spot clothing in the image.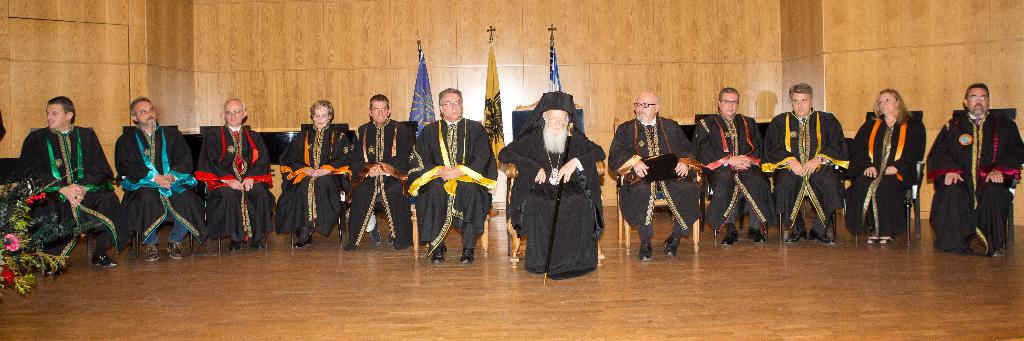
clothing found at (x1=13, y1=126, x2=120, y2=257).
